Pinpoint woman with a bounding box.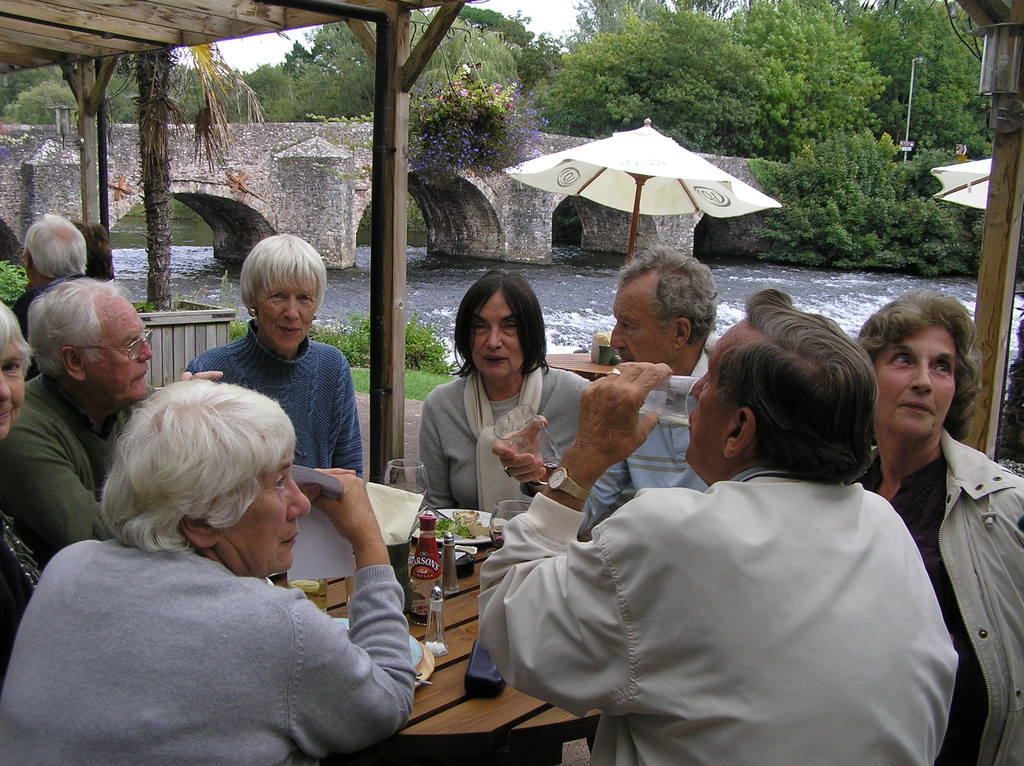
Rect(409, 287, 575, 545).
